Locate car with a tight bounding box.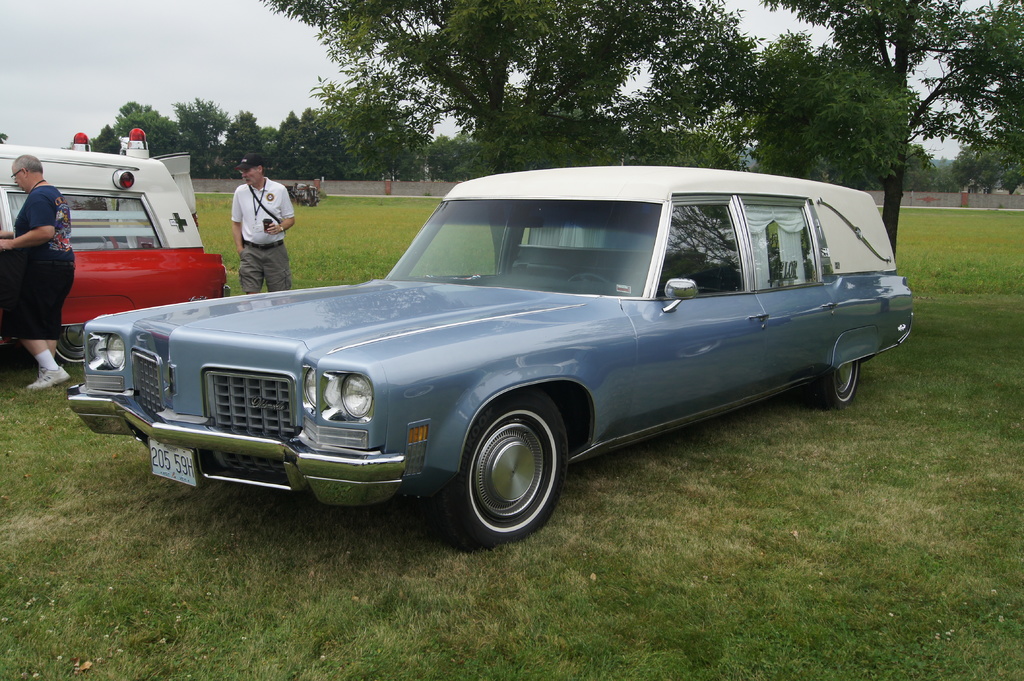
box(69, 166, 911, 554).
